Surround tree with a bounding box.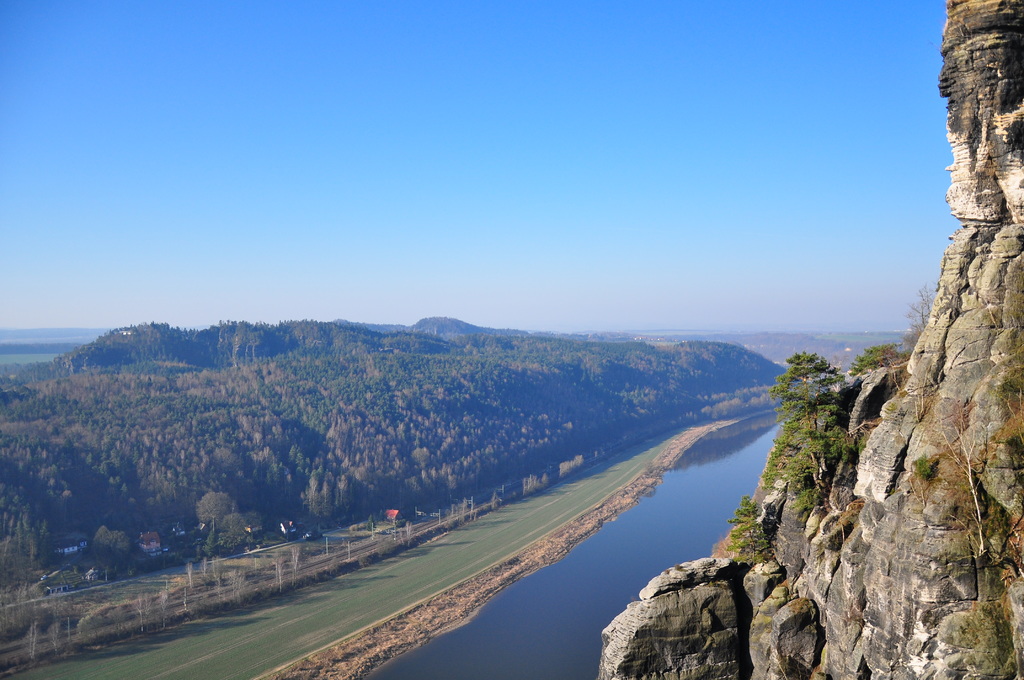
x1=844, y1=341, x2=901, y2=376.
